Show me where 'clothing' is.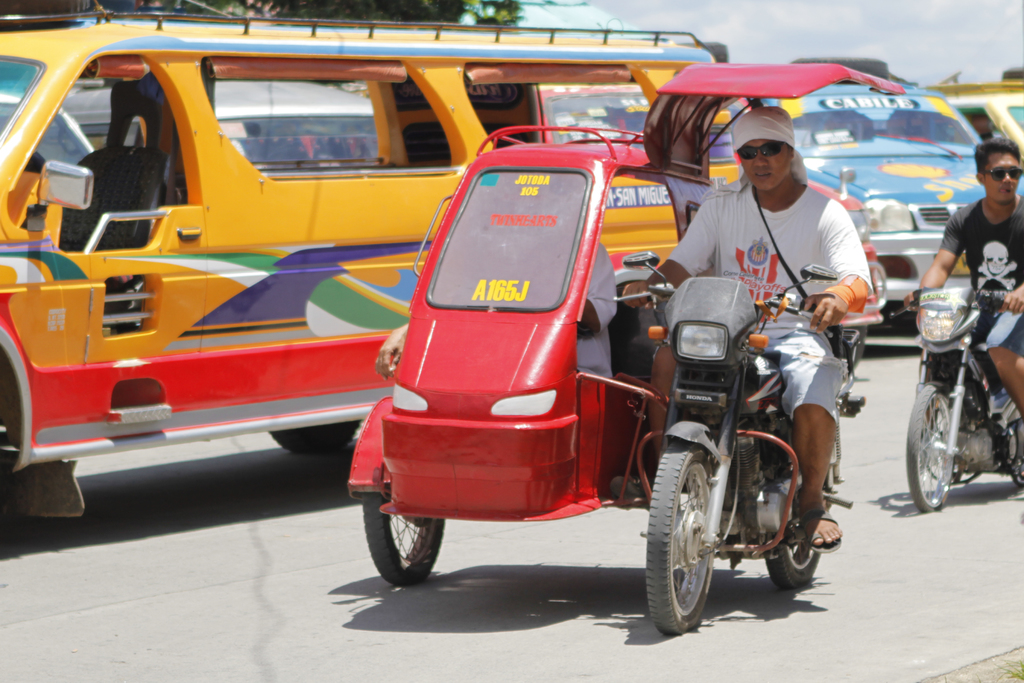
'clothing' is at (940,200,1023,356).
